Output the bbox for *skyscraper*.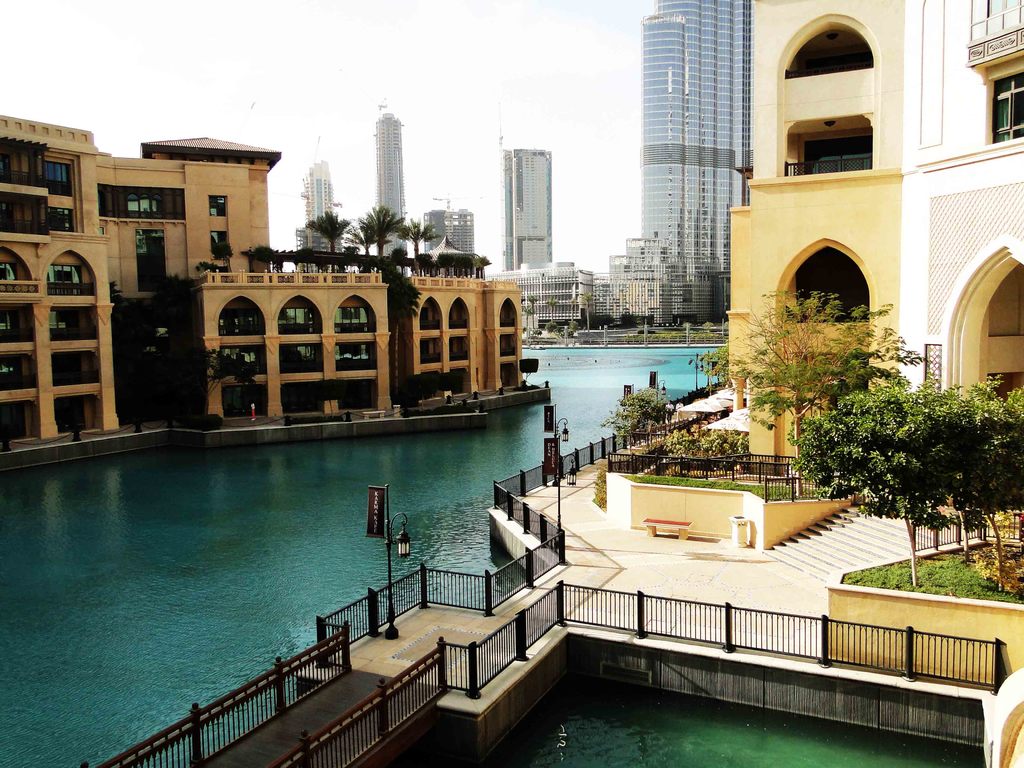
x1=431 y1=196 x2=479 y2=262.
